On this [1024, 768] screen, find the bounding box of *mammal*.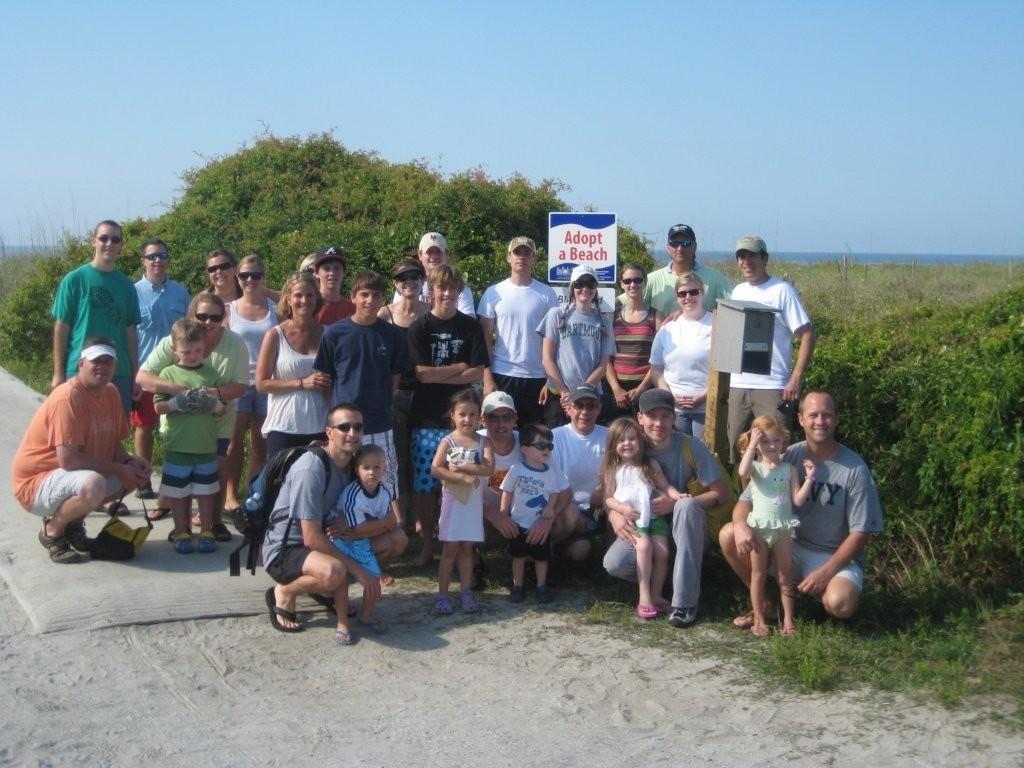
Bounding box: <region>424, 400, 503, 612</region>.
